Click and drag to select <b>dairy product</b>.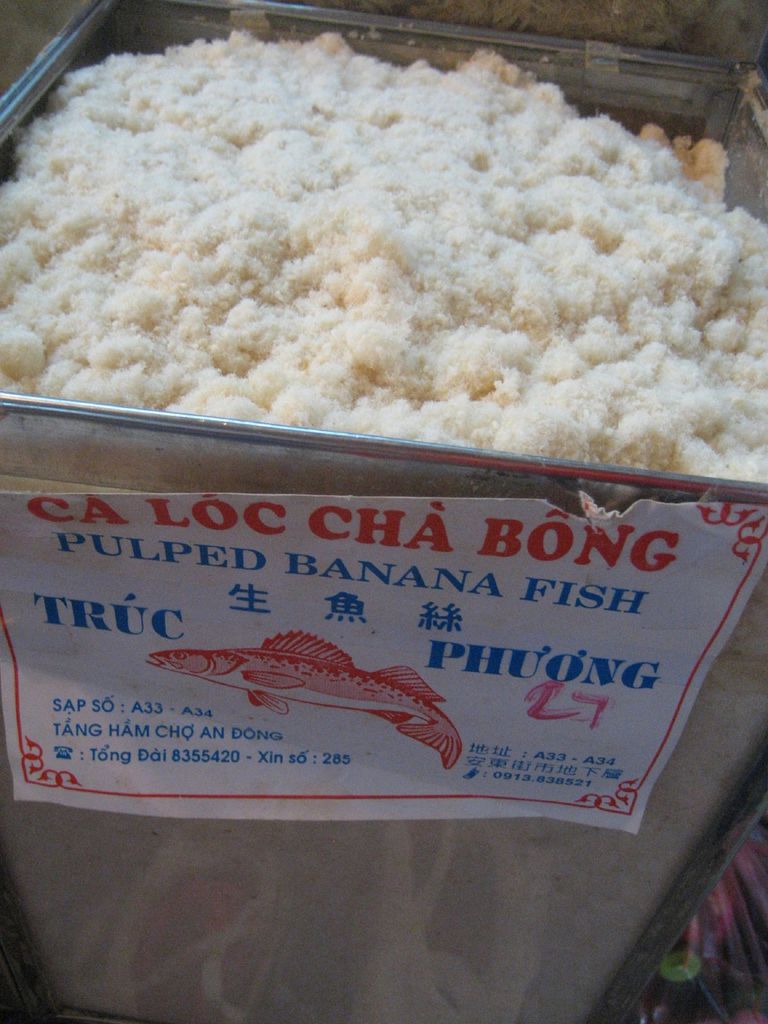
Selection: (0, 37, 767, 451).
